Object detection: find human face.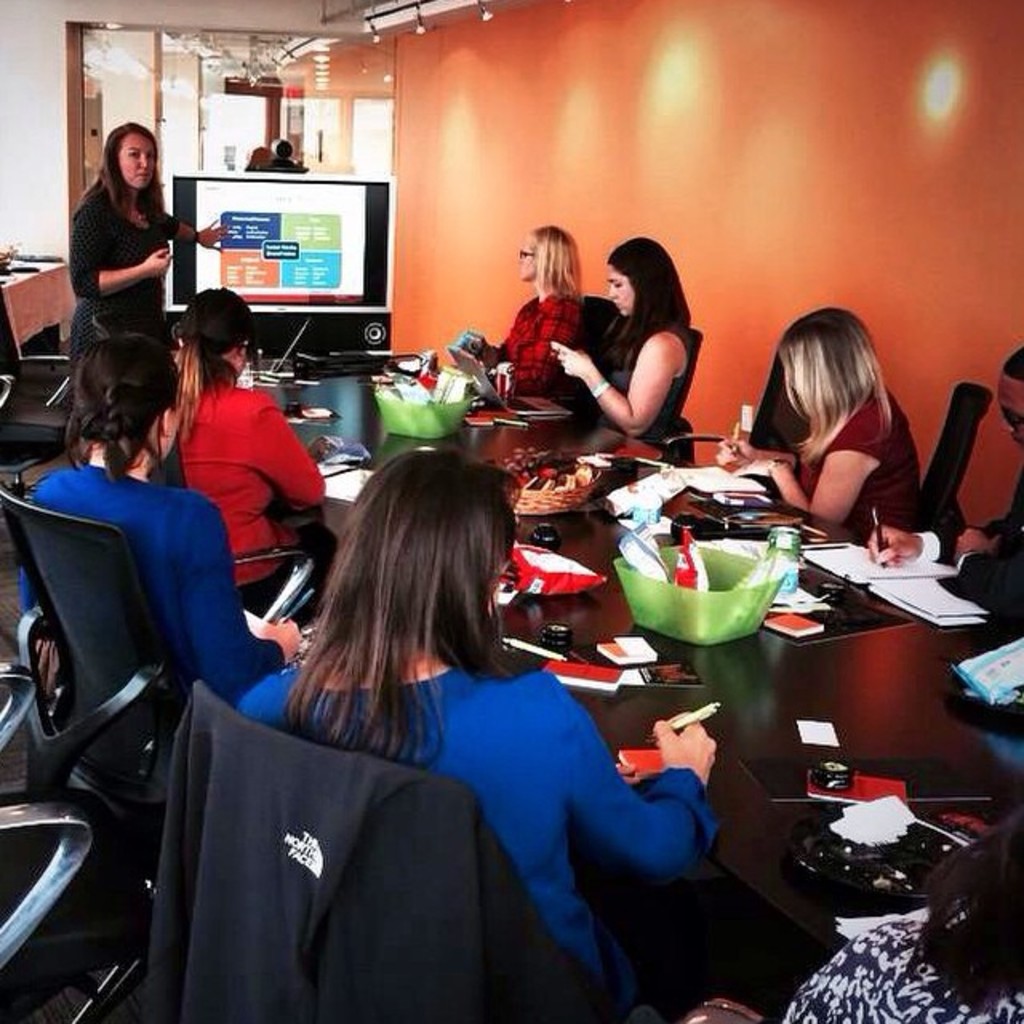
605,269,635,318.
